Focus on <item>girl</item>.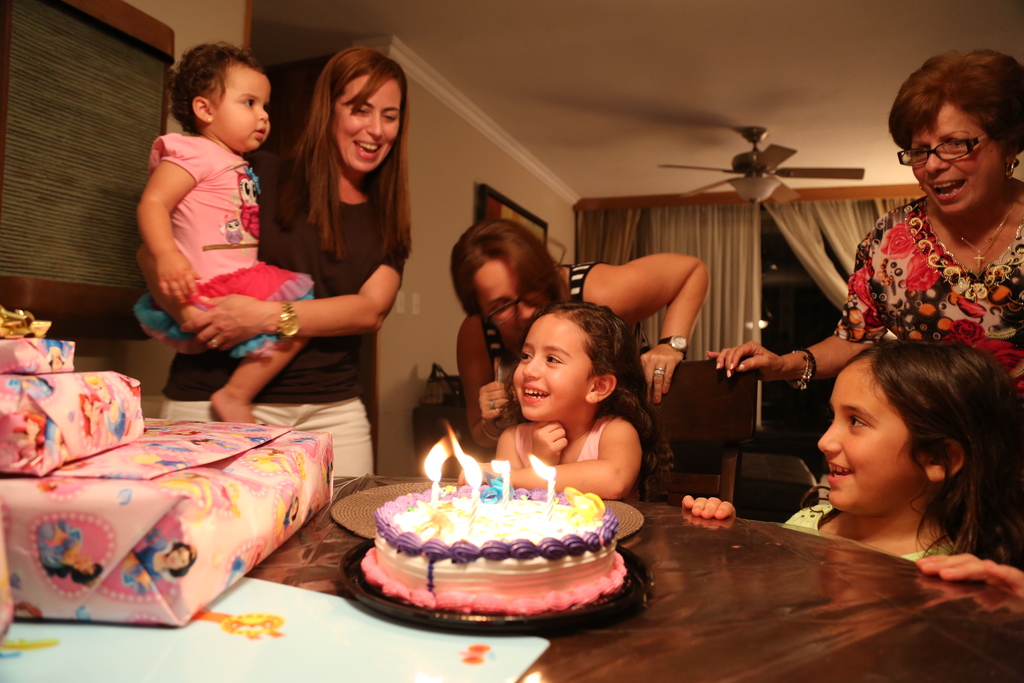
Focused at x1=452, y1=221, x2=712, y2=456.
